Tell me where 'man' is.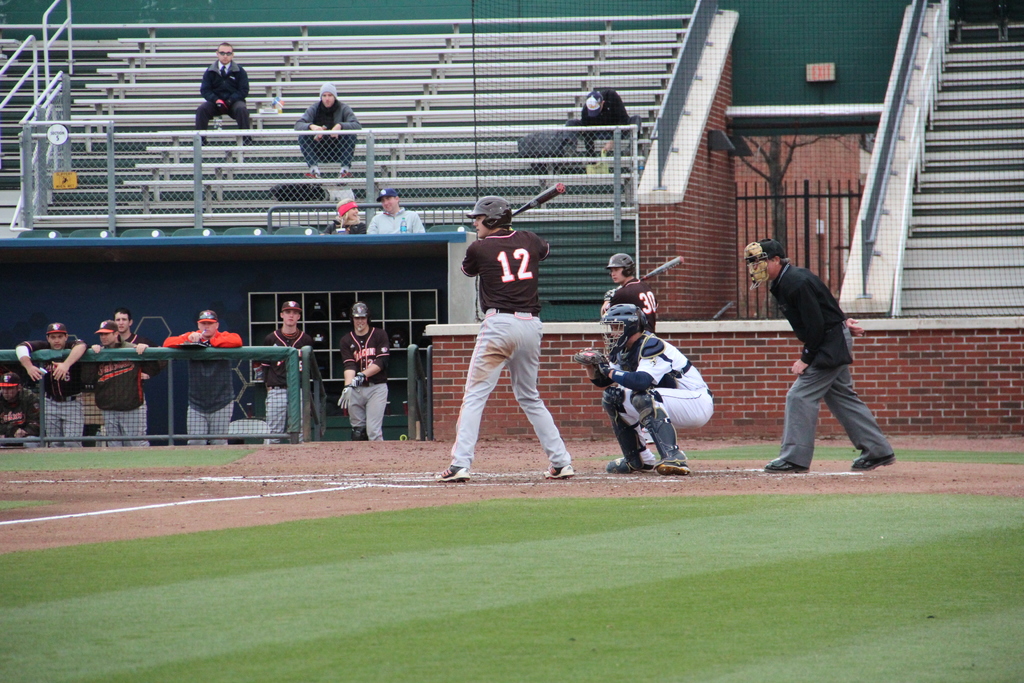
'man' is at [left=433, top=194, right=572, bottom=478].
